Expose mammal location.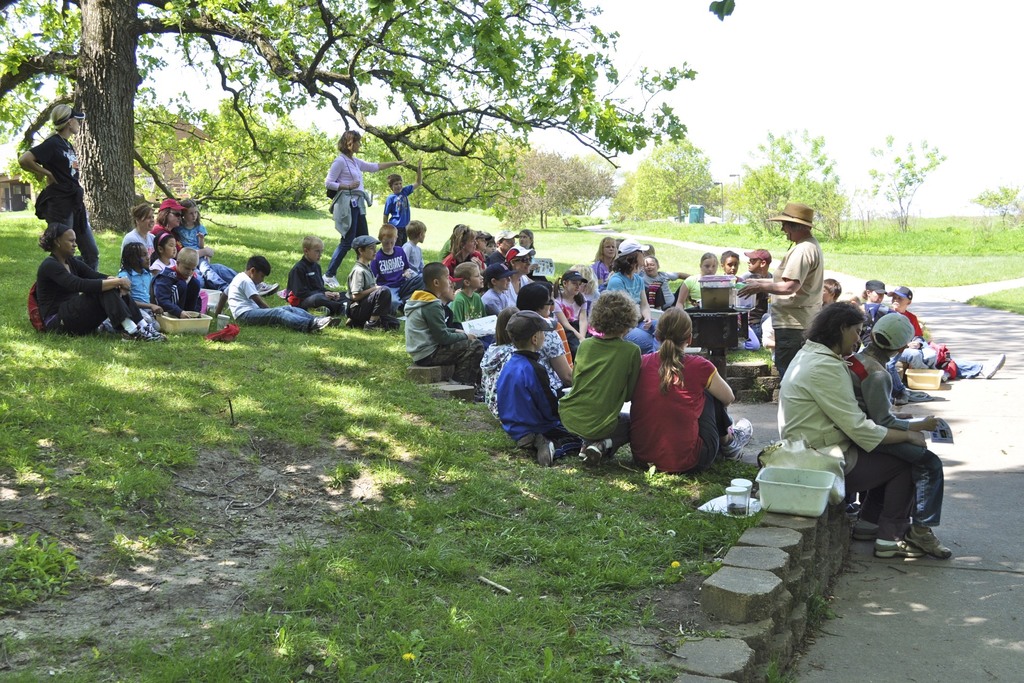
Exposed at left=224, top=252, right=332, bottom=336.
